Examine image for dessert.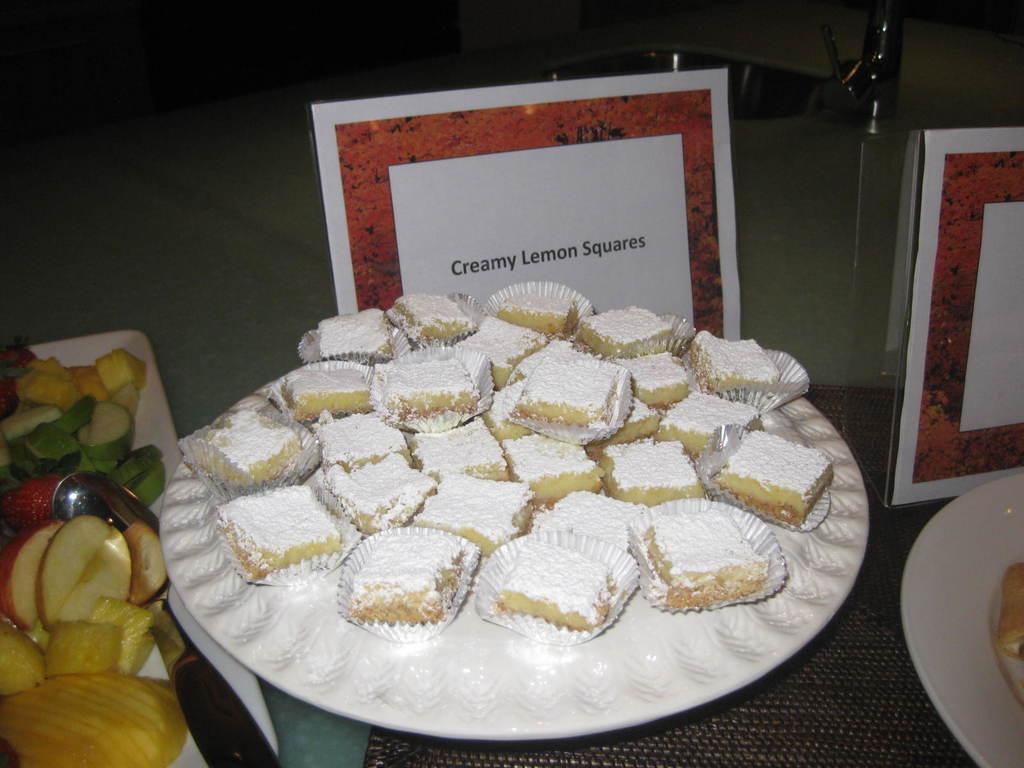
Examination result: box(333, 545, 476, 666).
